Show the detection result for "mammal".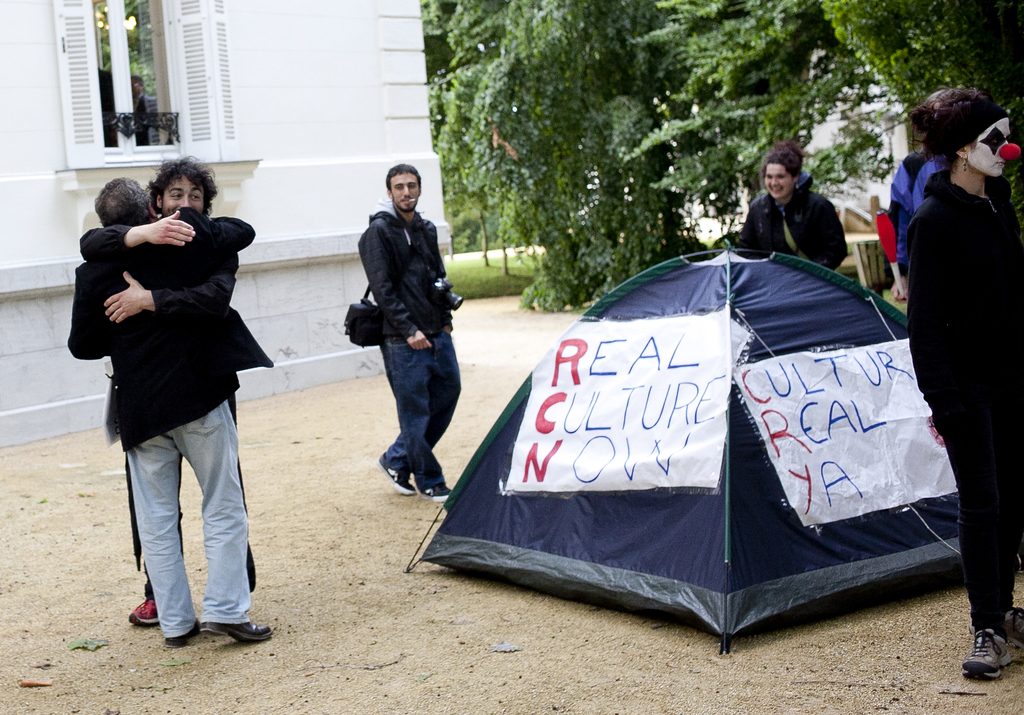
[891, 96, 941, 299].
